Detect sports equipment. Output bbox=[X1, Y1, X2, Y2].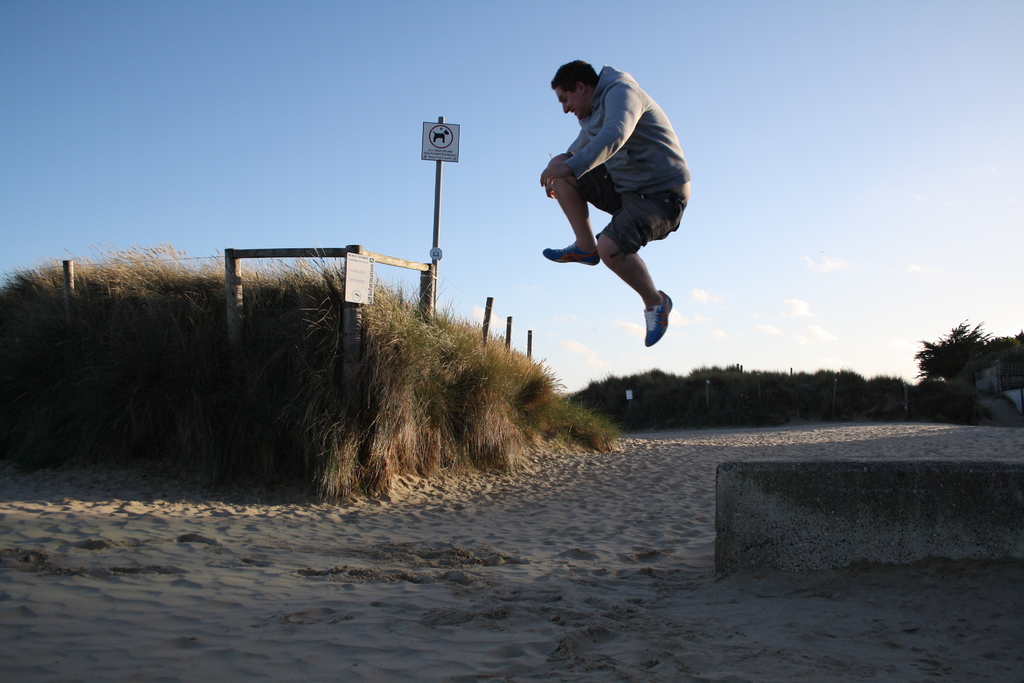
bbox=[644, 291, 675, 349].
